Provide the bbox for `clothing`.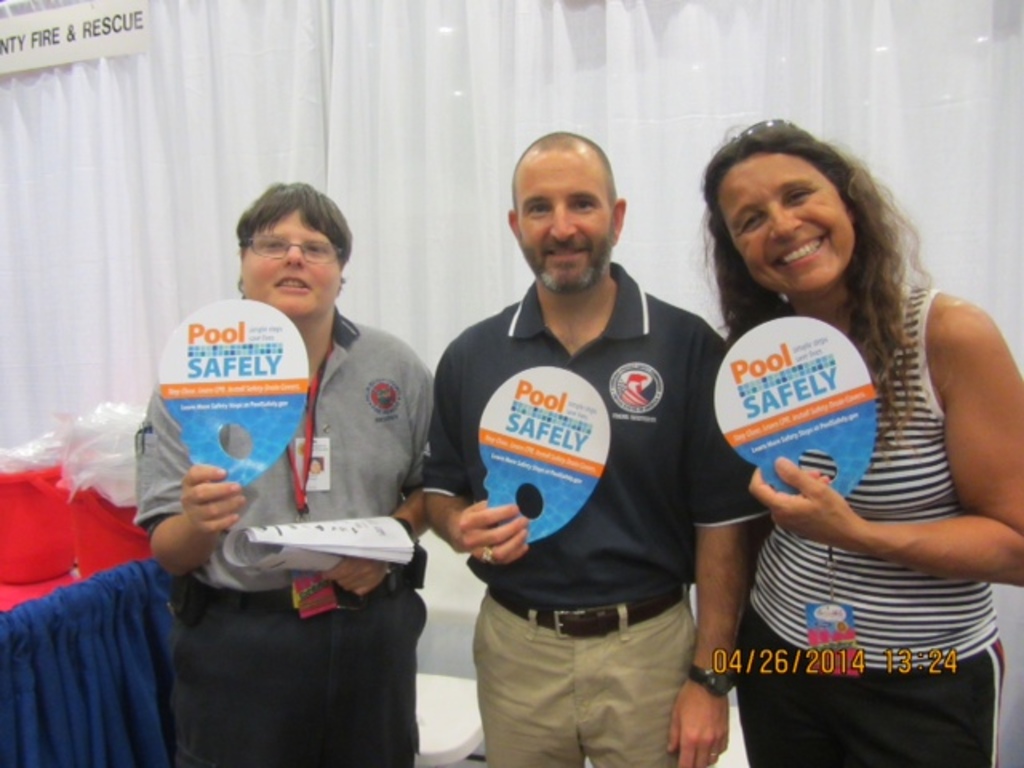
pyautogui.locateOnScreen(131, 304, 435, 766).
